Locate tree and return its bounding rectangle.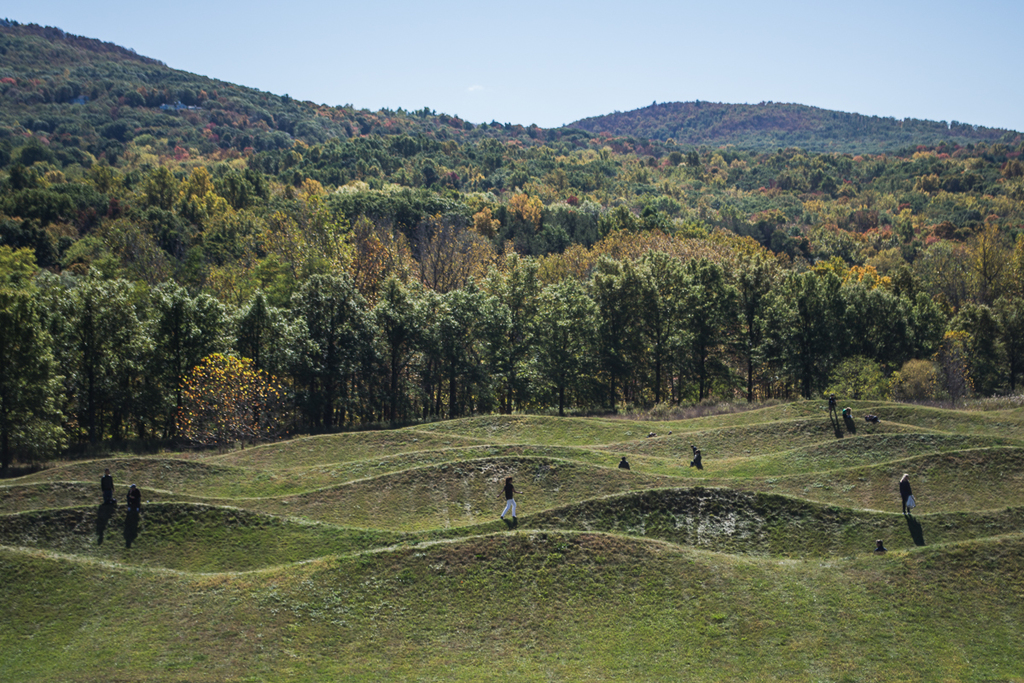
rect(162, 340, 281, 441).
